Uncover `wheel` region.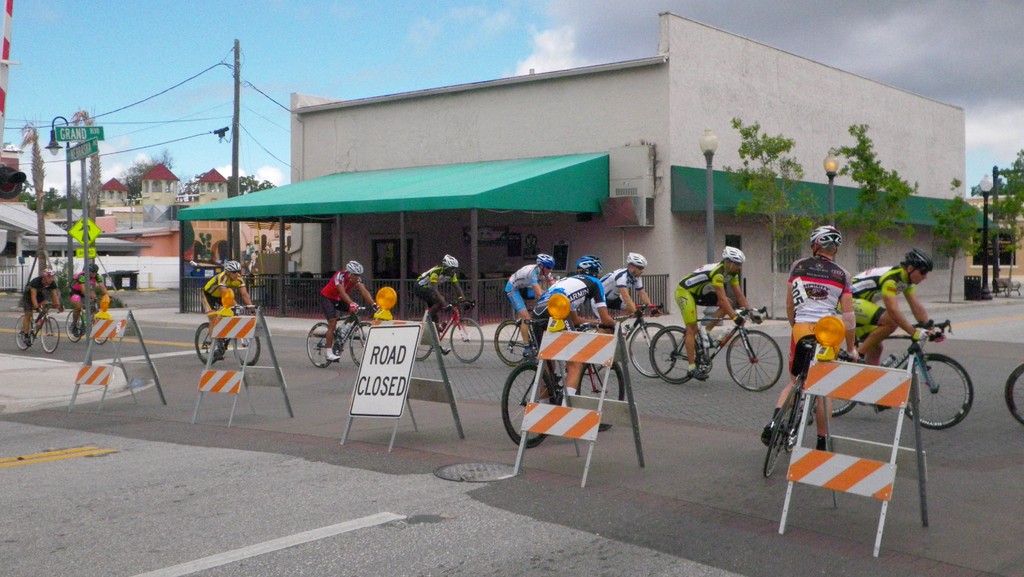
Uncovered: pyautogui.locateOnScreen(764, 398, 788, 478).
